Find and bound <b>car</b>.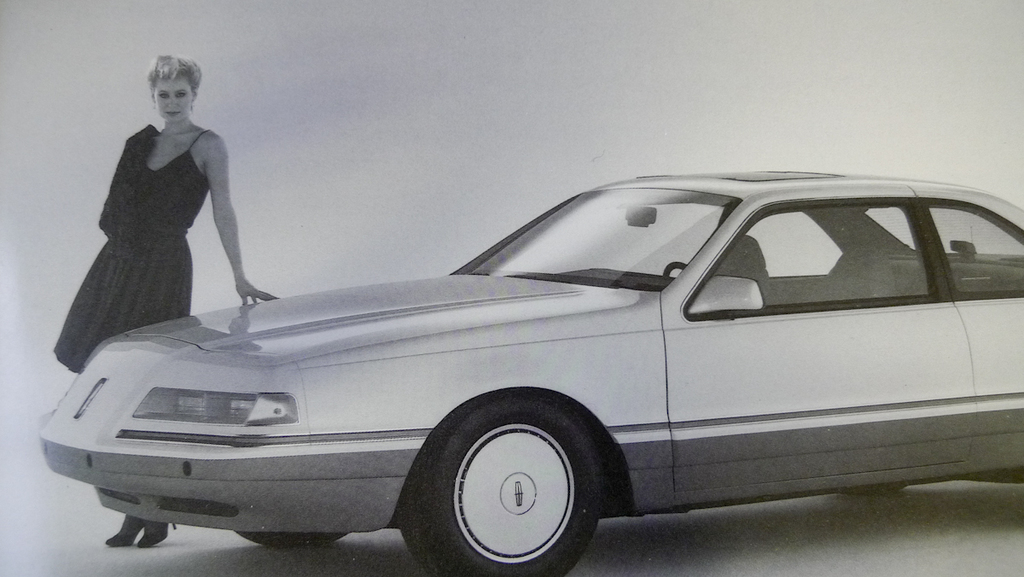
Bound: (left=44, top=149, right=1023, bottom=556).
